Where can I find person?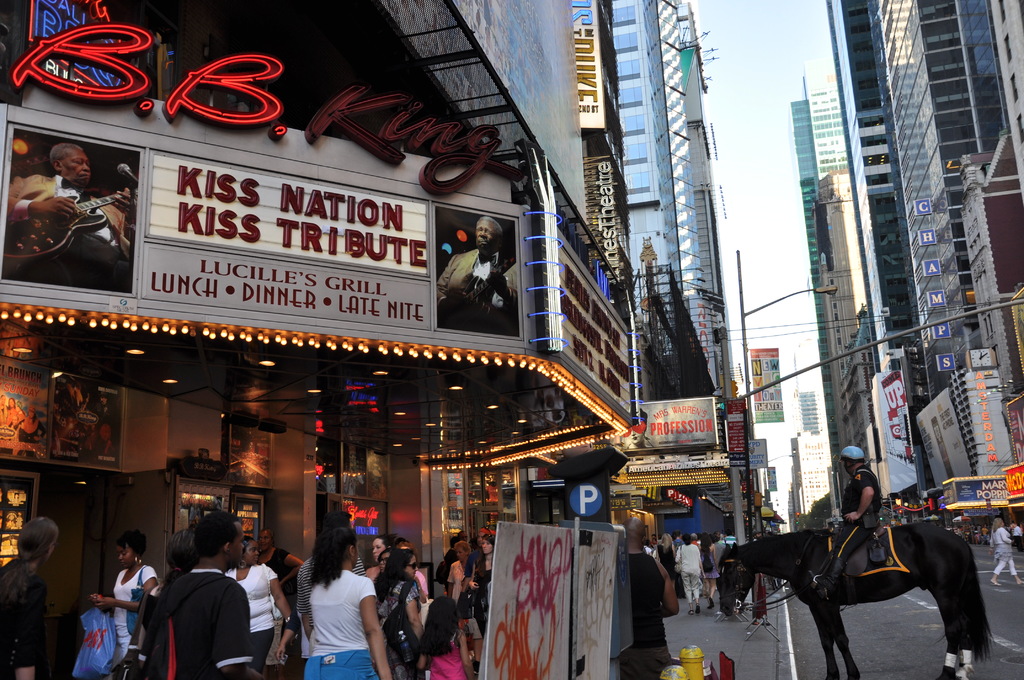
You can find it at <bbox>433, 211, 524, 327</bbox>.
